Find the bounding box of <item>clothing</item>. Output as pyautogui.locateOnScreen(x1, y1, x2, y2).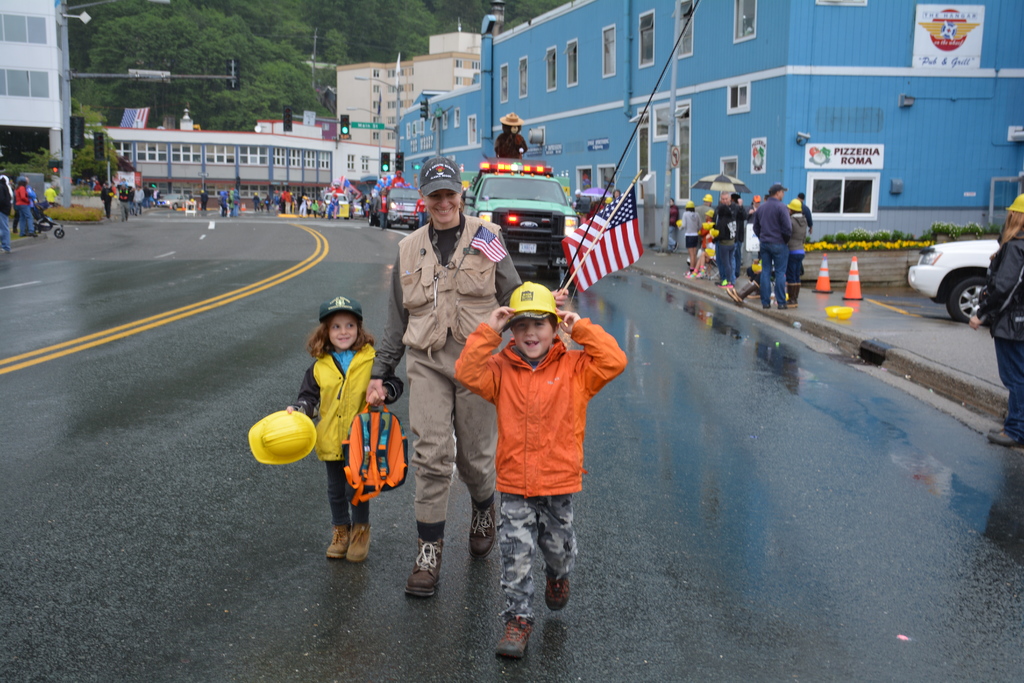
pyautogui.locateOnScreen(735, 205, 752, 279).
